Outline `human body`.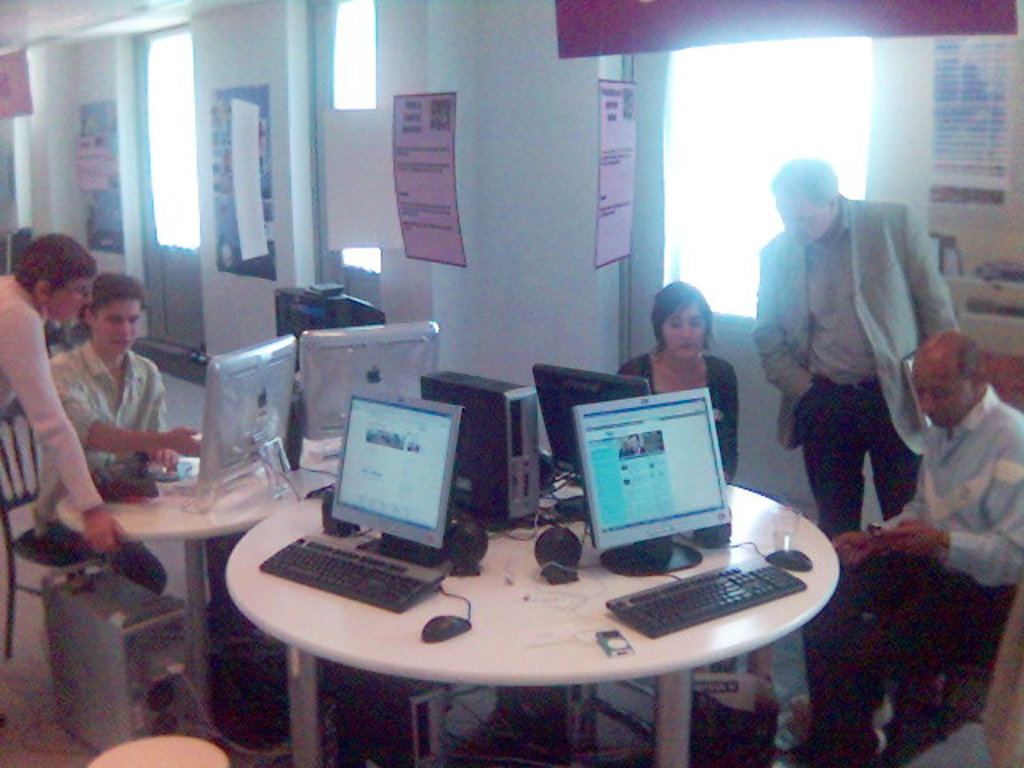
Outline: detection(750, 149, 955, 576).
